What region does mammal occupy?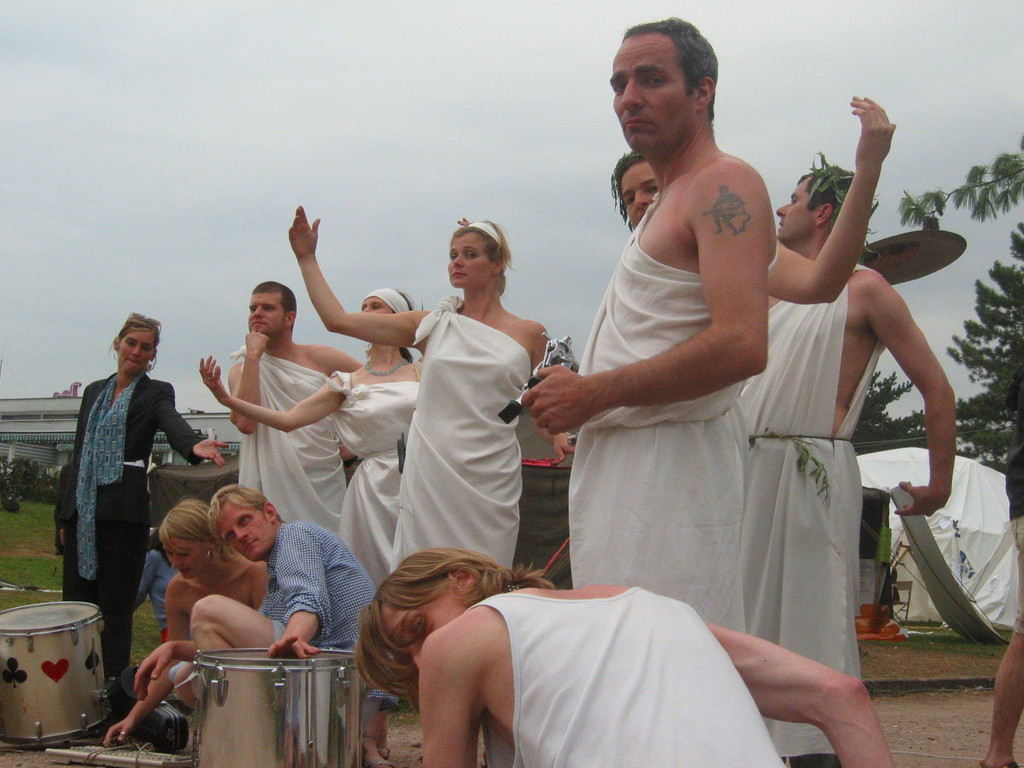
[735,149,955,767].
